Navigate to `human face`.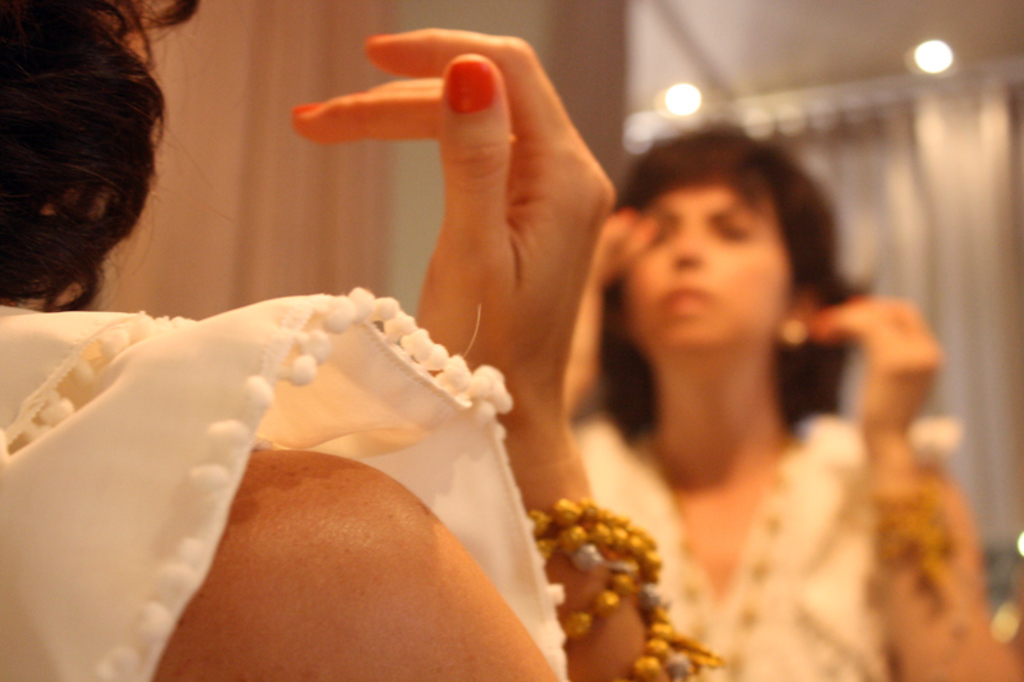
Navigation target: {"left": 621, "top": 186, "right": 790, "bottom": 344}.
